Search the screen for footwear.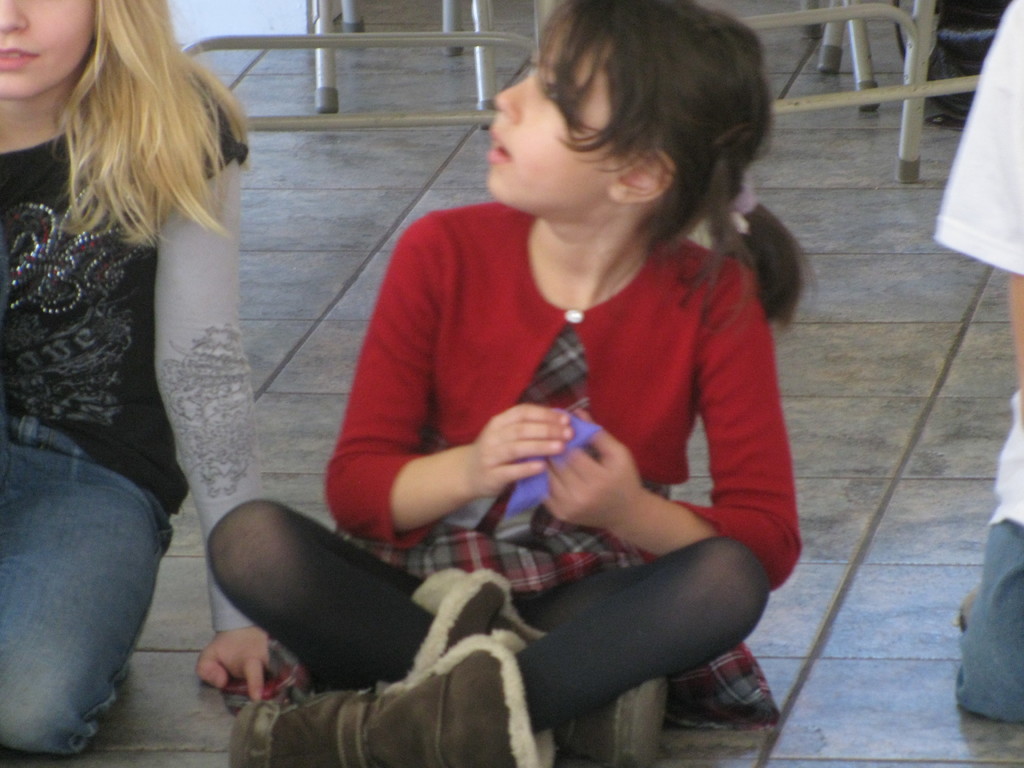
Found at l=399, t=582, r=660, b=759.
